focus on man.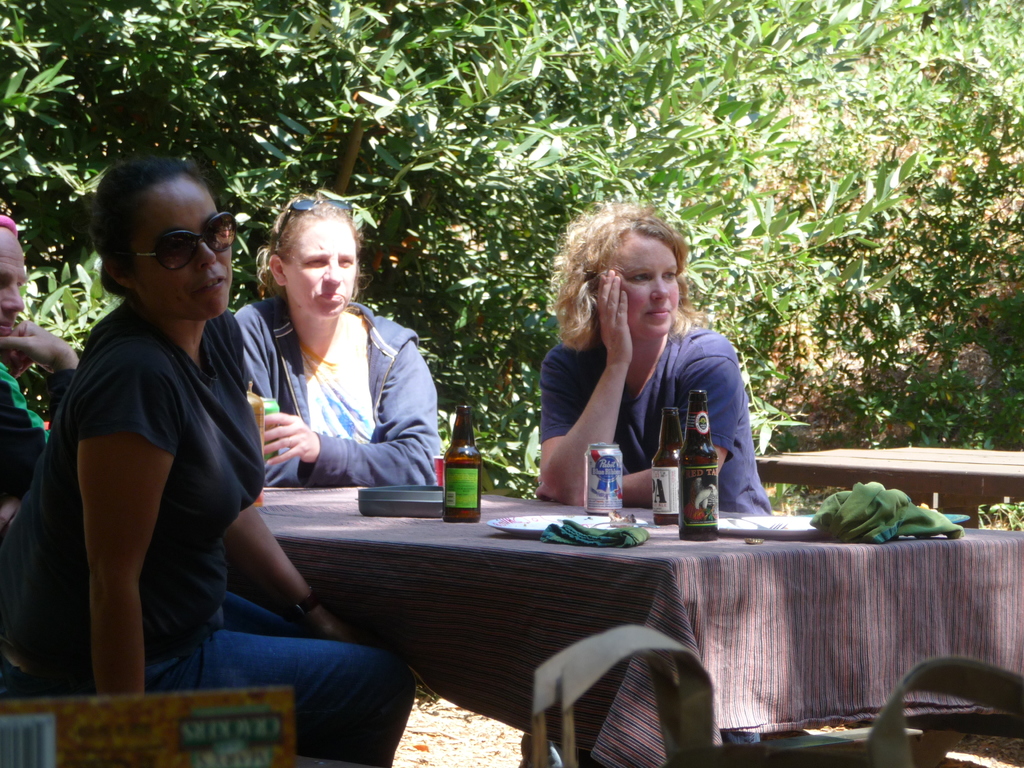
Focused at bbox(0, 218, 88, 512).
